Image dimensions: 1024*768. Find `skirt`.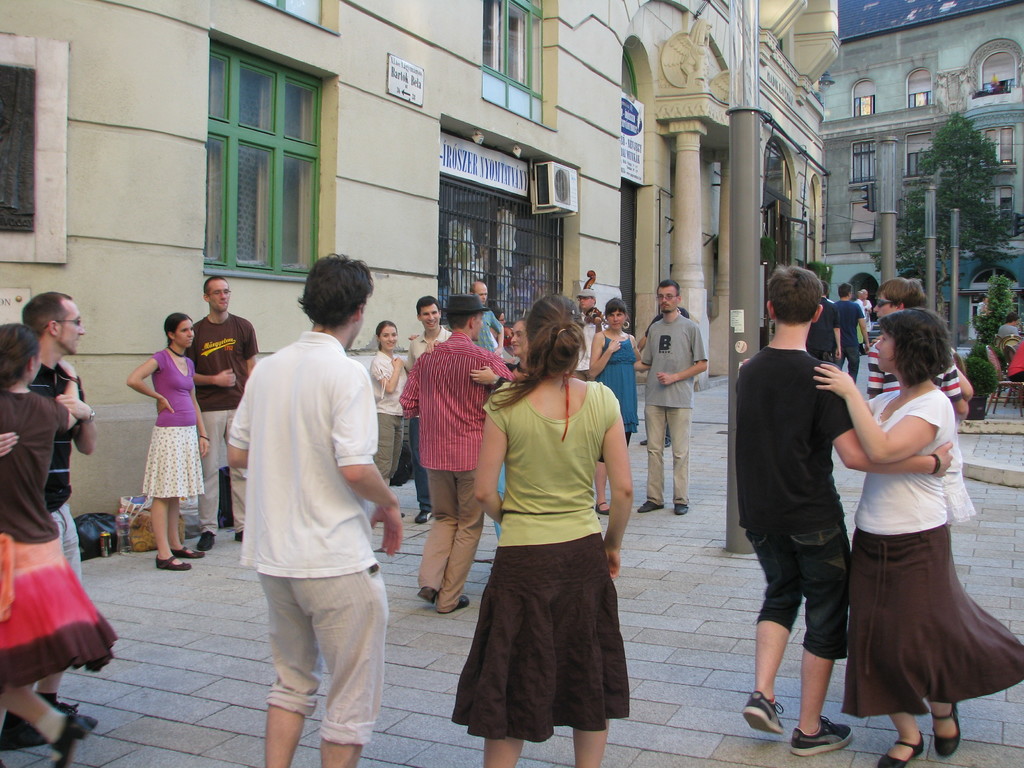
452, 534, 631, 742.
